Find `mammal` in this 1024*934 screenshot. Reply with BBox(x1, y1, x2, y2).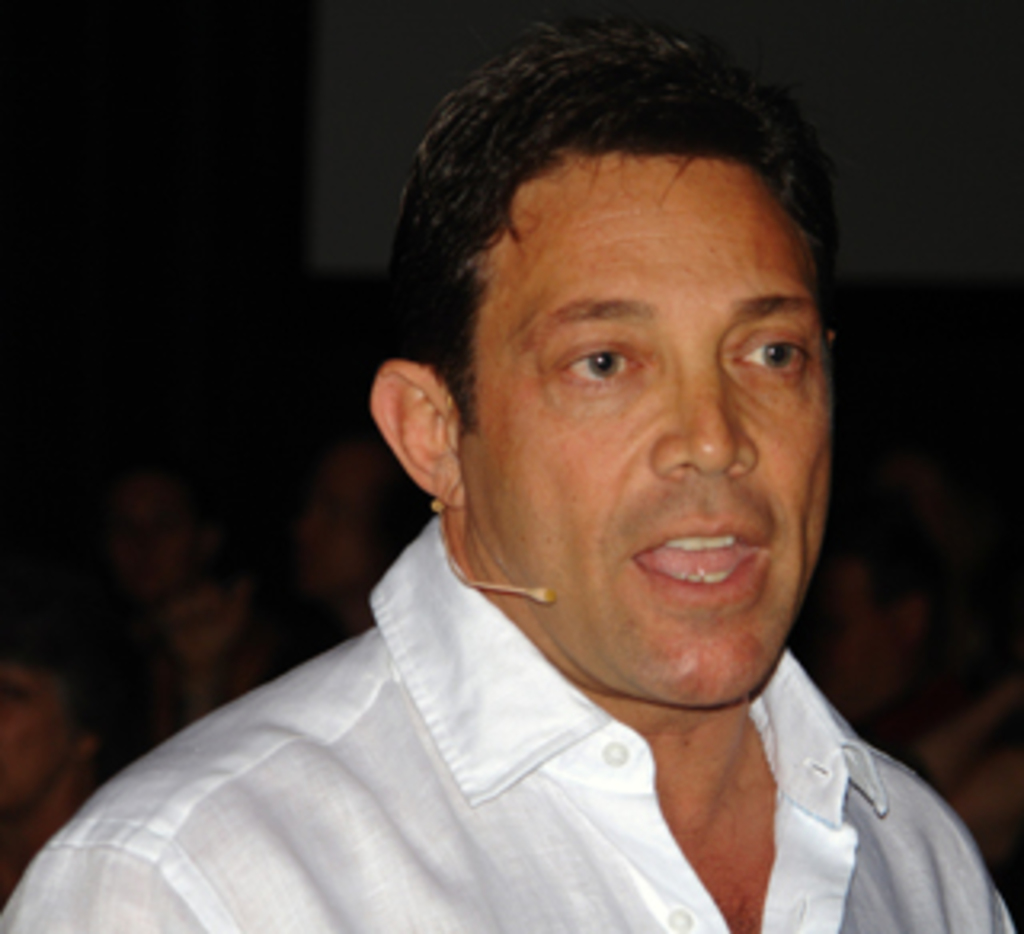
BBox(93, 45, 986, 905).
